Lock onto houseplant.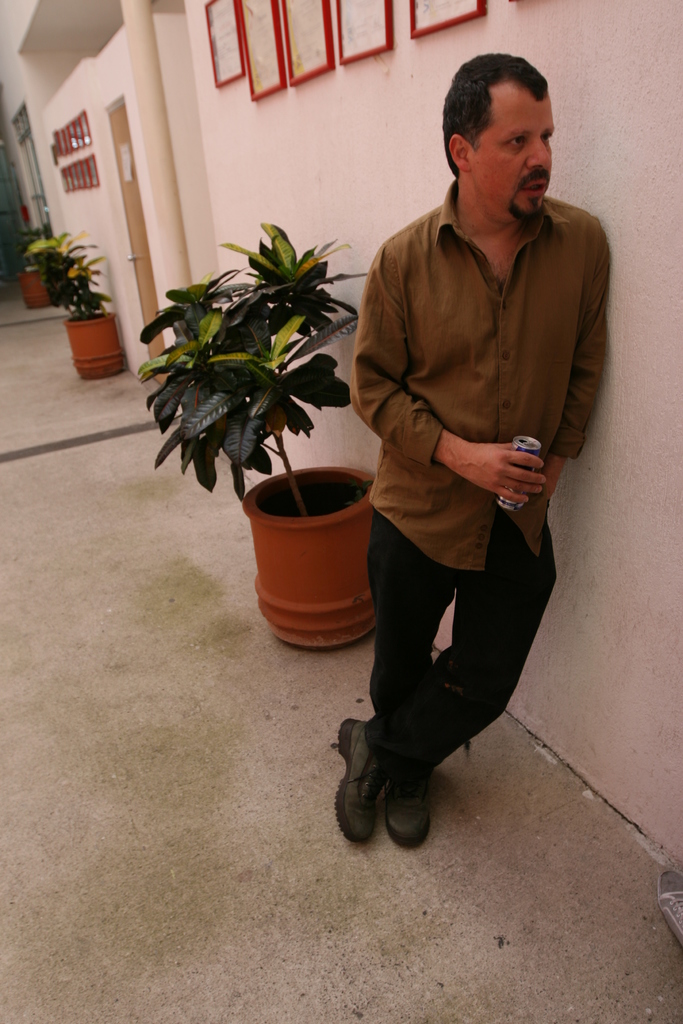
Locked: (left=29, top=228, right=129, bottom=382).
